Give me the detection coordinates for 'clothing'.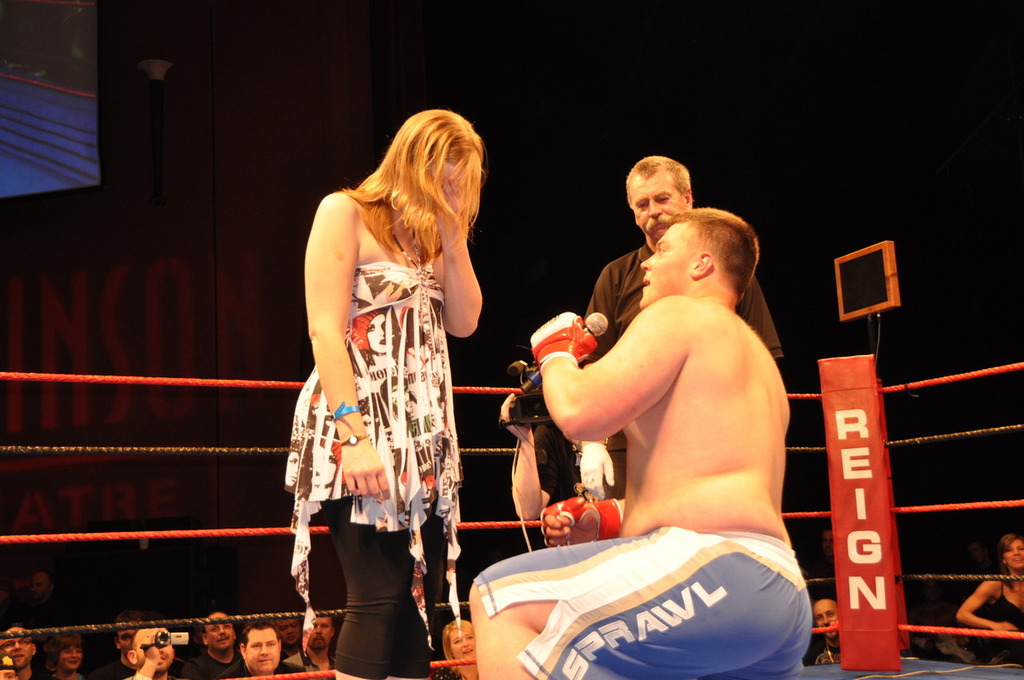
Rect(587, 250, 786, 357).
